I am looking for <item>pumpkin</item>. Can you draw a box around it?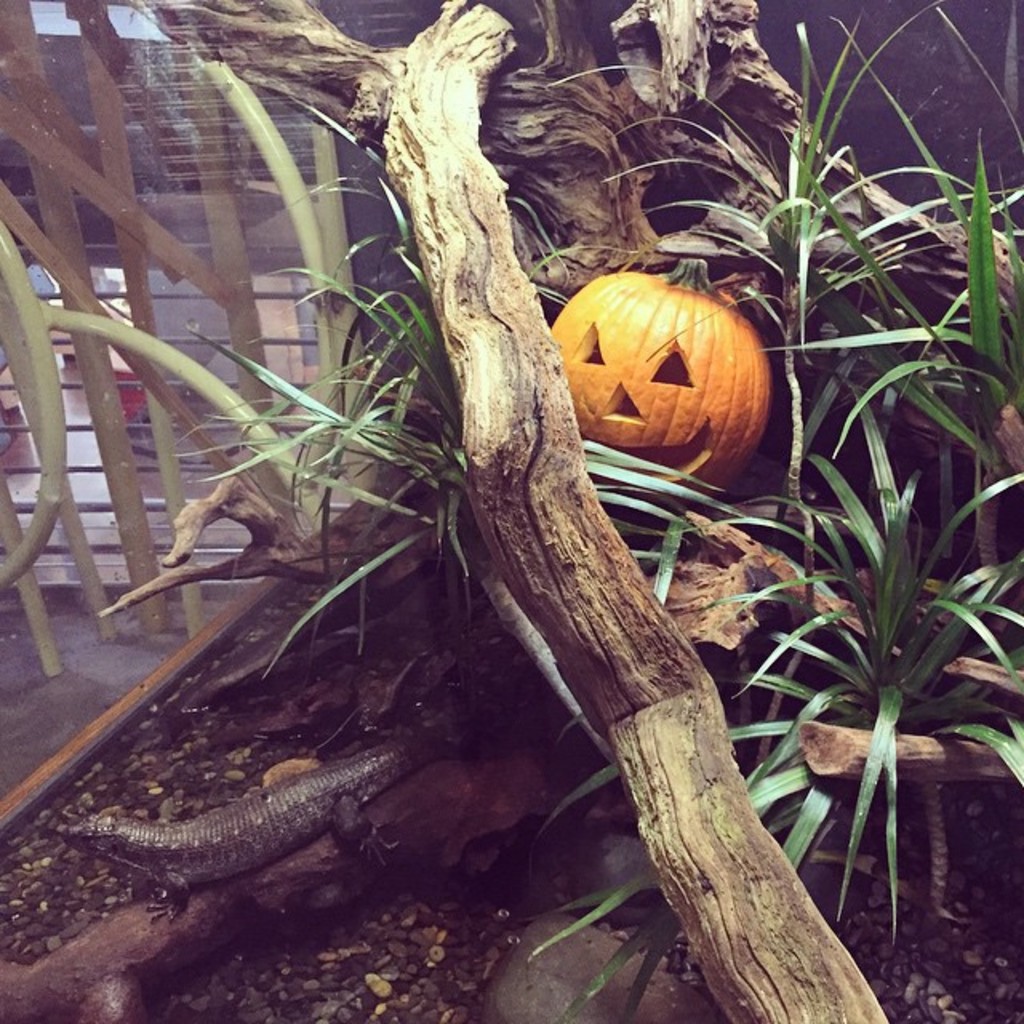
Sure, the bounding box is region(552, 246, 789, 478).
